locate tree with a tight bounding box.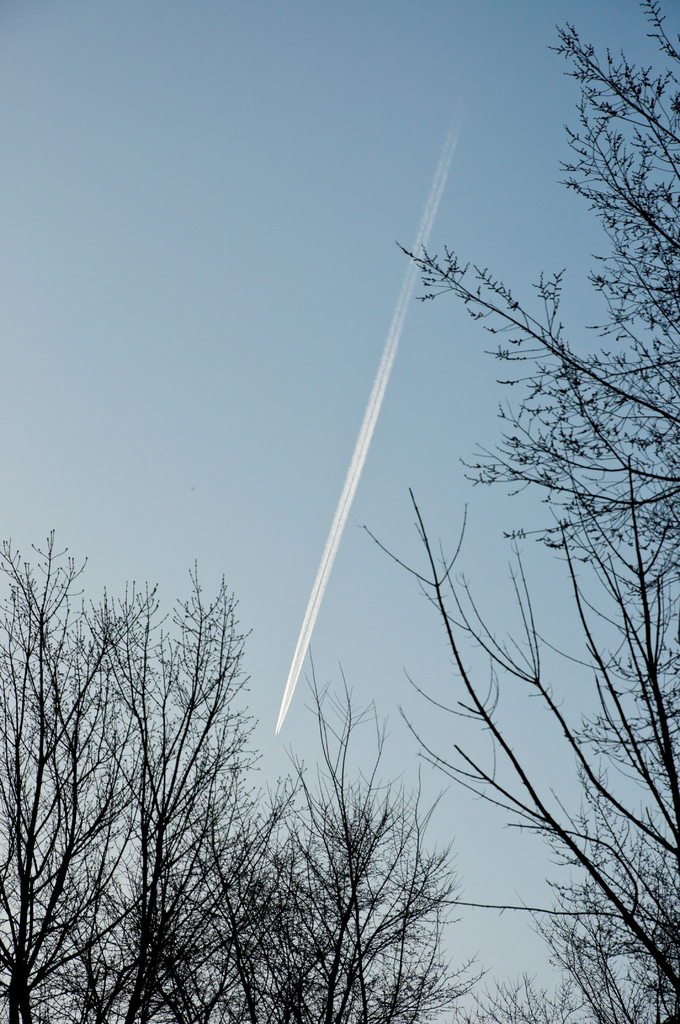
left=0, top=525, right=481, bottom=1023.
